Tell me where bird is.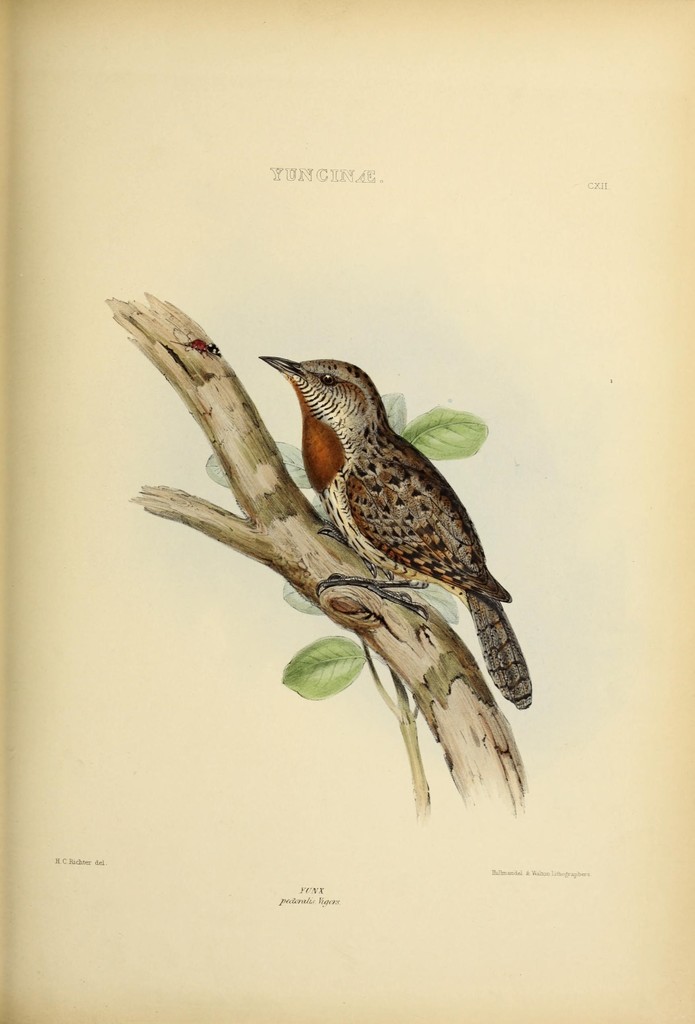
bird is at (255,351,529,740).
